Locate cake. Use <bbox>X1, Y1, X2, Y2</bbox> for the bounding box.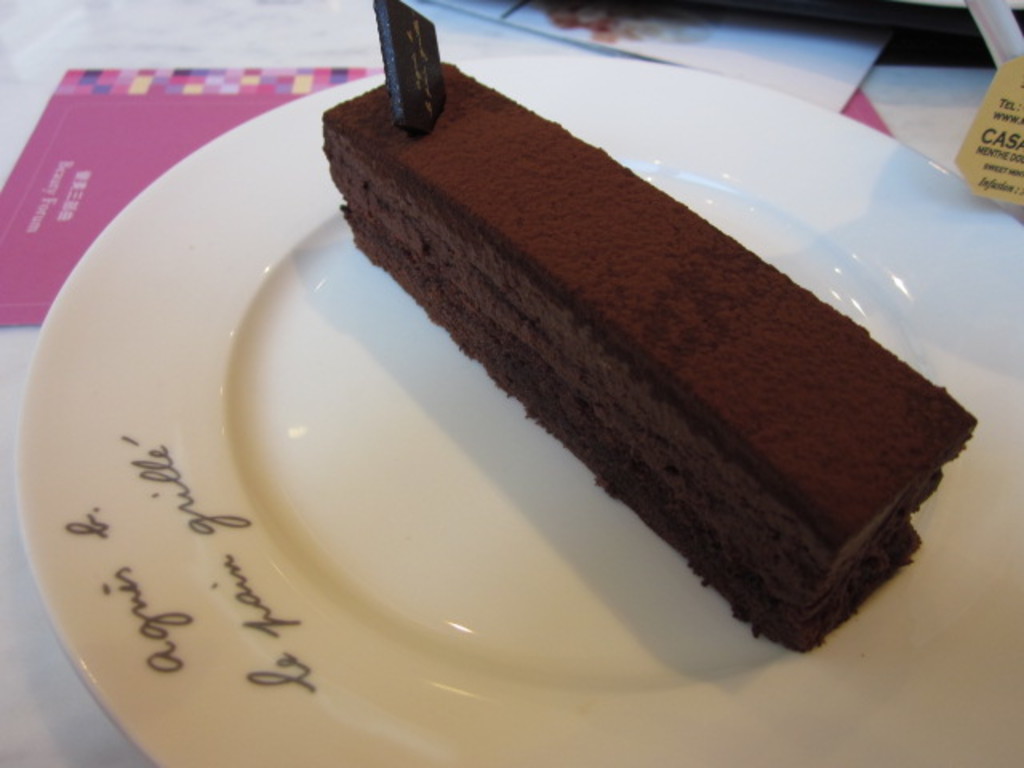
<bbox>318, 0, 982, 654</bbox>.
